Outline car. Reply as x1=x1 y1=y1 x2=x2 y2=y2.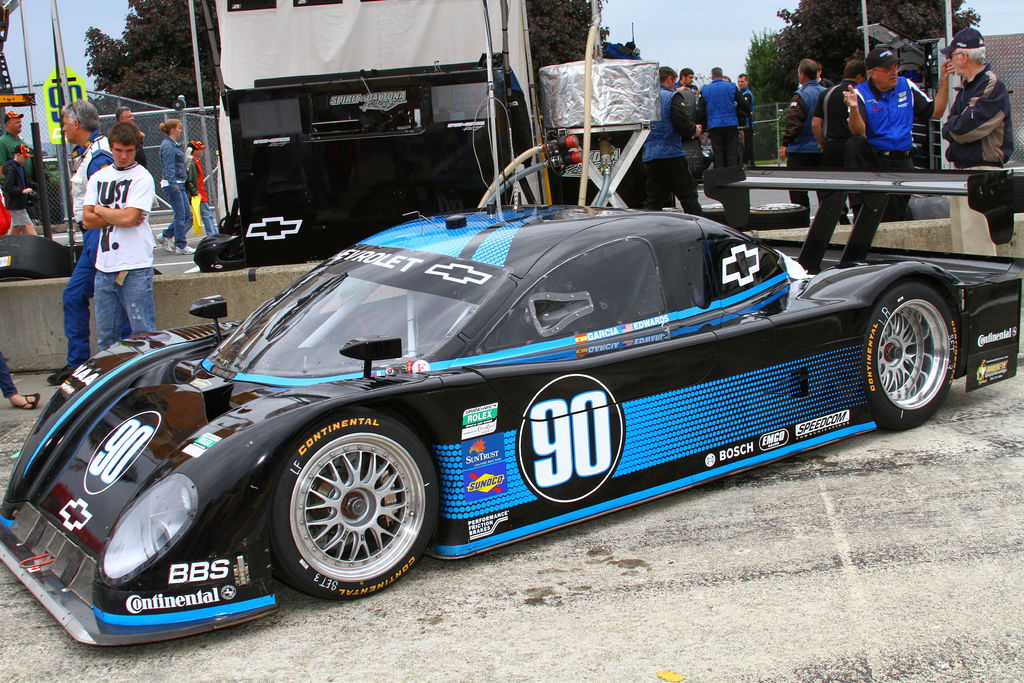
x1=0 y1=160 x2=1023 y2=650.
